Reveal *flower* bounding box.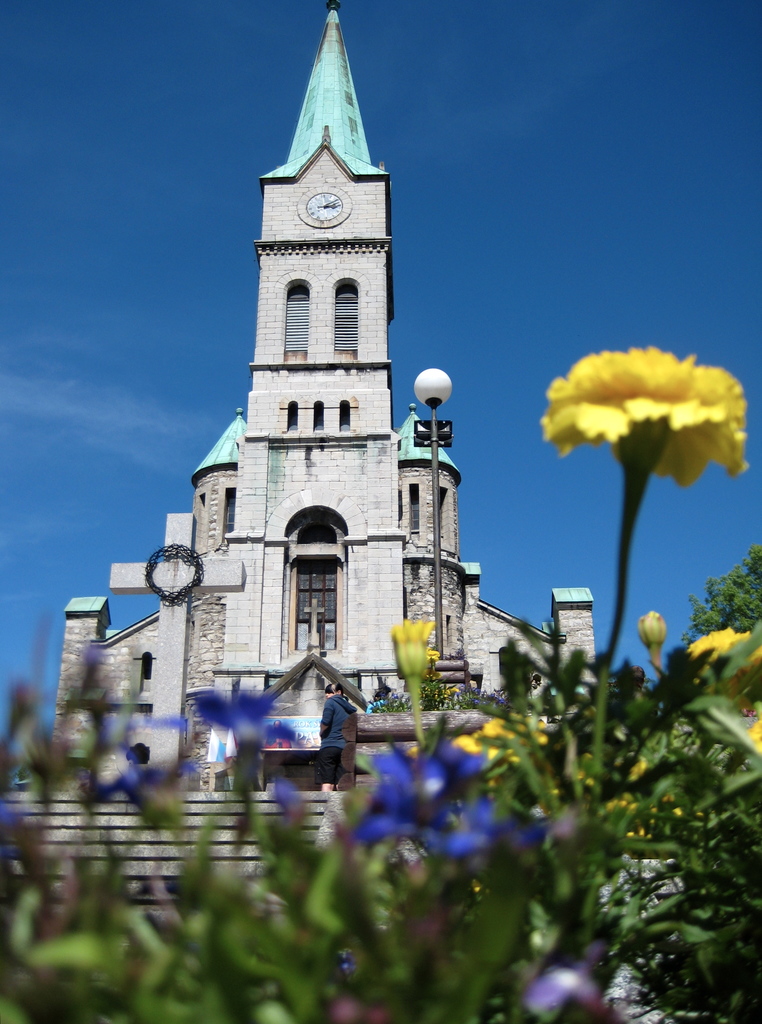
Revealed: region(639, 606, 761, 758).
